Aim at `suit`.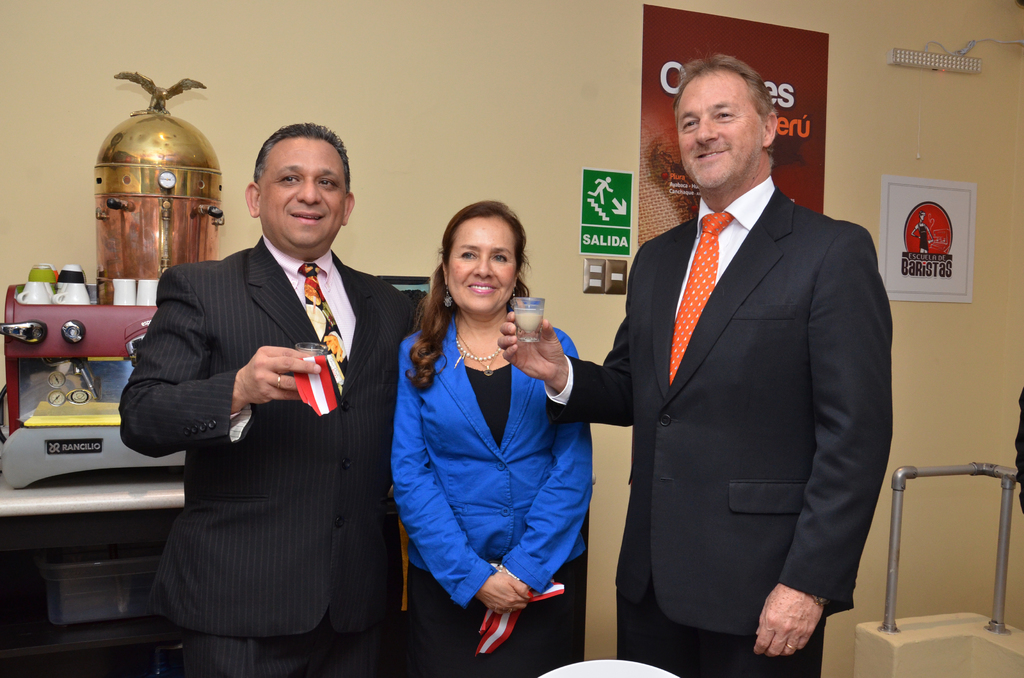
Aimed at <region>115, 234, 425, 677</region>.
